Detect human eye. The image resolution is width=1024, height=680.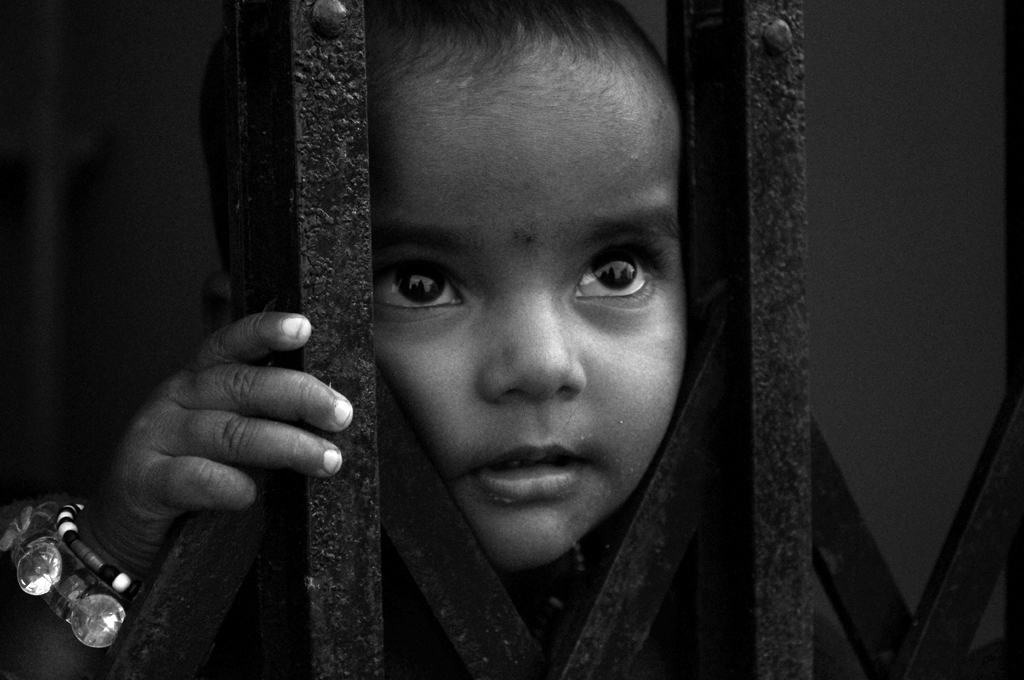
<region>372, 247, 472, 324</region>.
